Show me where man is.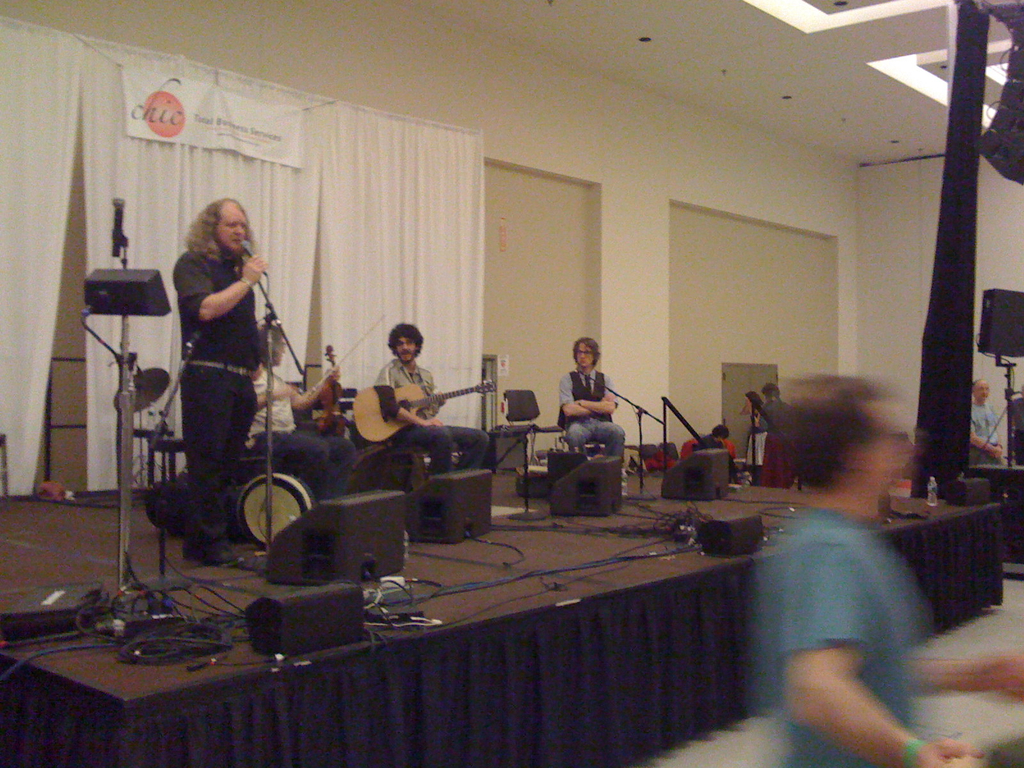
man is at (left=691, top=422, right=742, bottom=484).
